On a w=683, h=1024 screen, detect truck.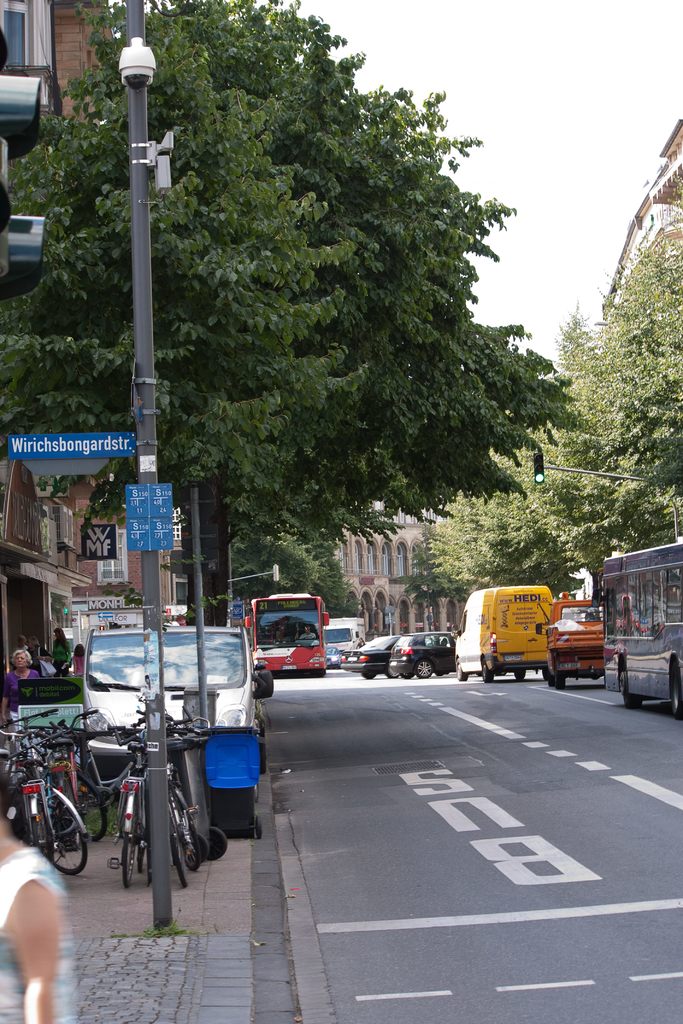
(450,584,592,681).
